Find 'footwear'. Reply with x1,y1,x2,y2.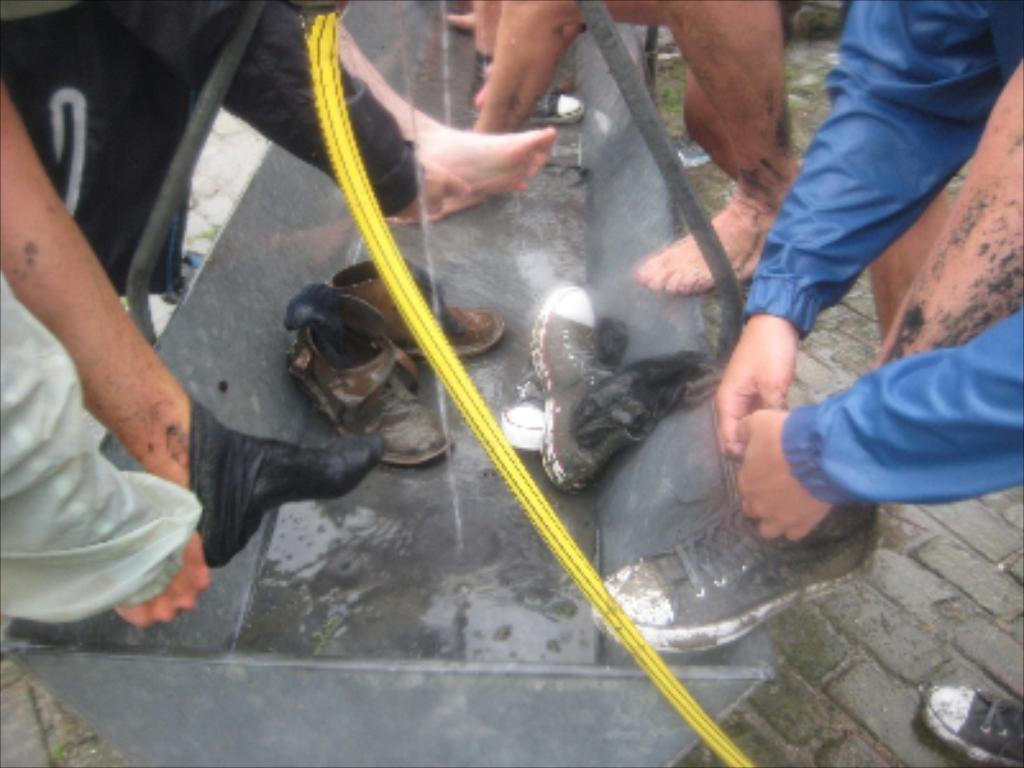
279,292,453,466.
